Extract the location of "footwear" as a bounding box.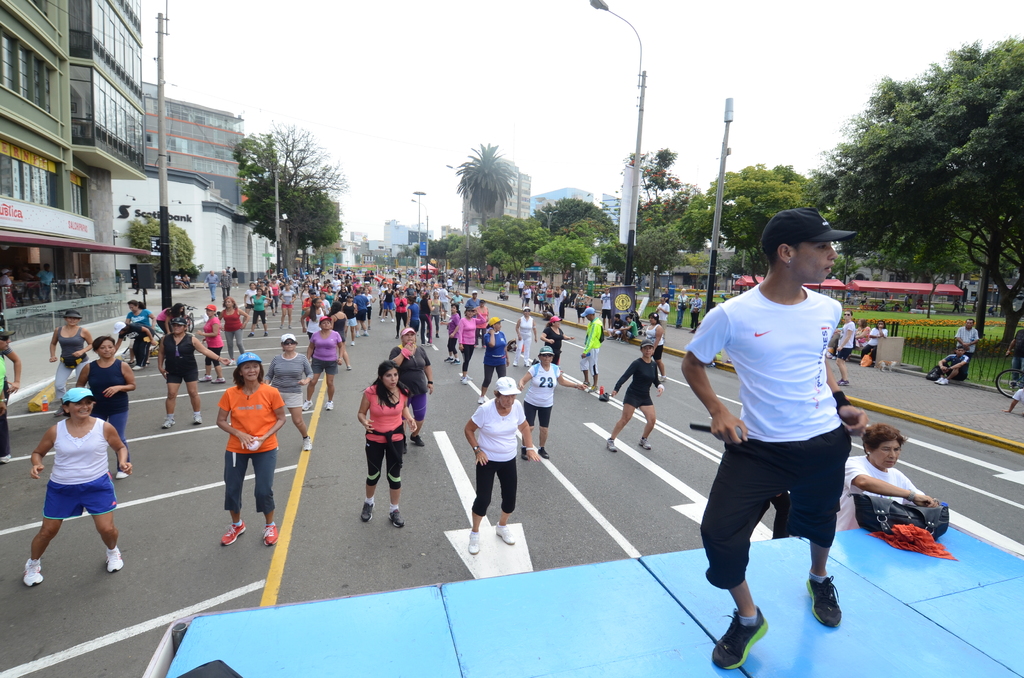
(left=639, top=439, right=652, bottom=448).
